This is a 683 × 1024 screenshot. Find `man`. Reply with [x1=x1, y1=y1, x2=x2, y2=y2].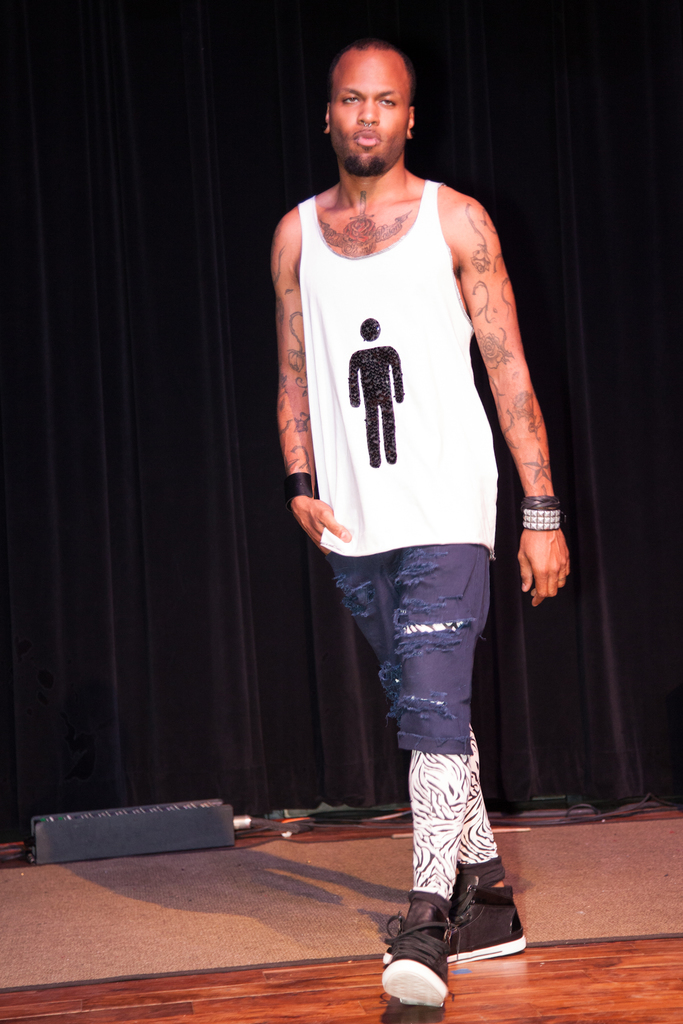
[x1=259, y1=55, x2=560, y2=943].
